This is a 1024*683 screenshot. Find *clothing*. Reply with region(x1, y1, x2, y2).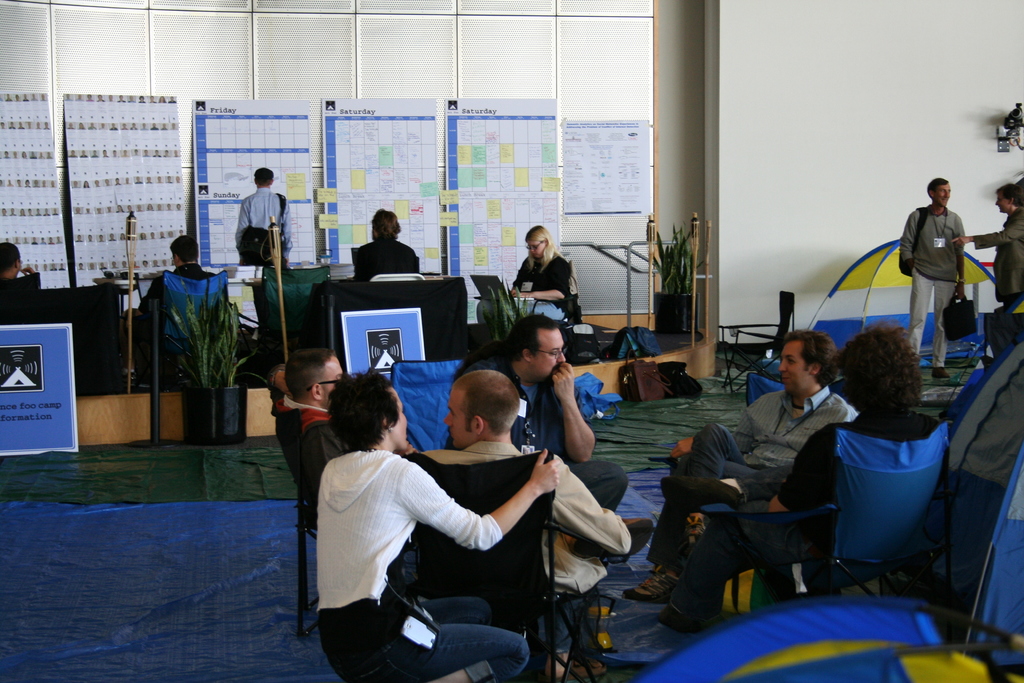
region(668, 409, 952, 620).
